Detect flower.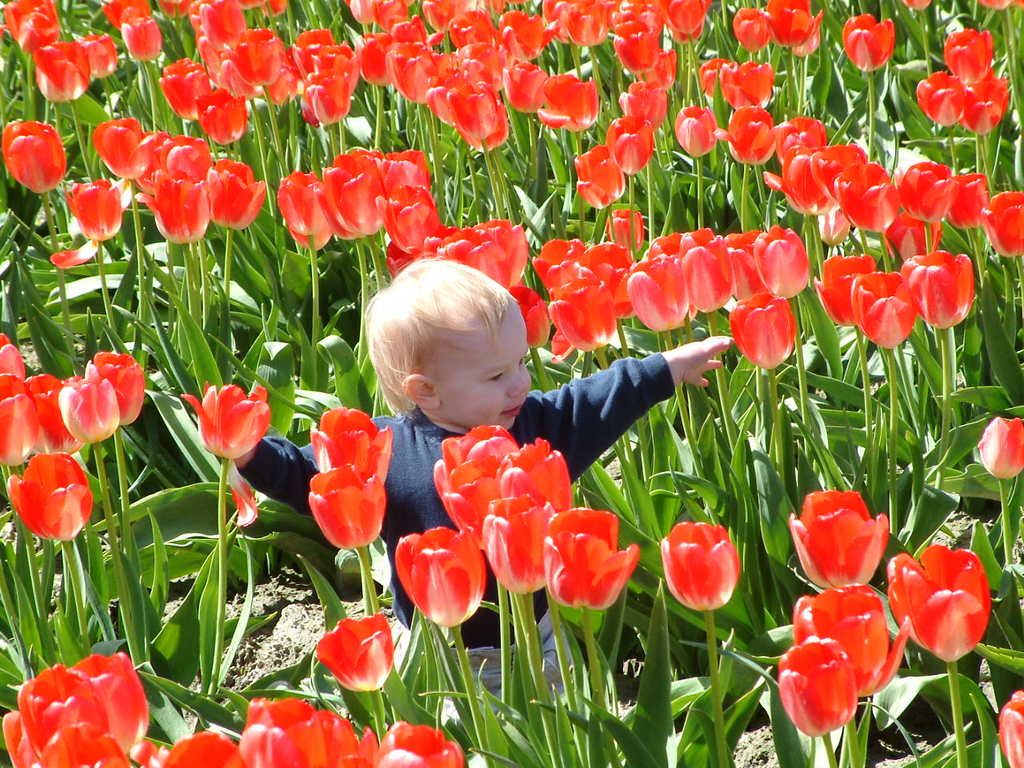
Detected at bbox(3, 453, 97, 541).
